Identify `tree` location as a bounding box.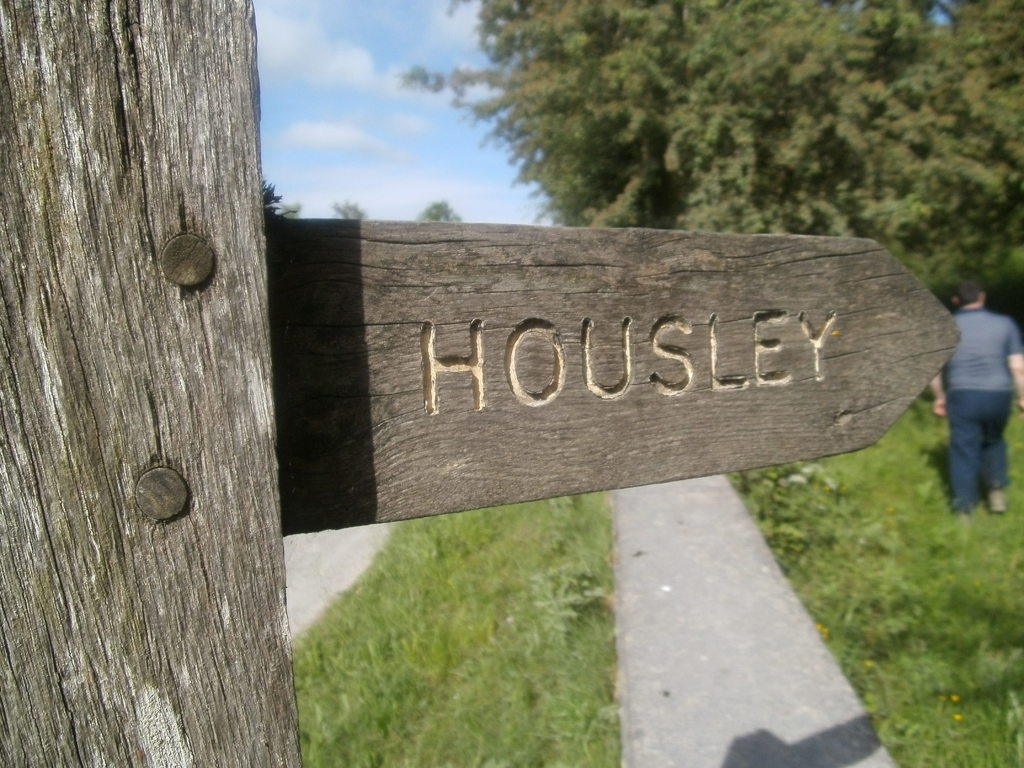
box=[411, 200, 469, 221].
